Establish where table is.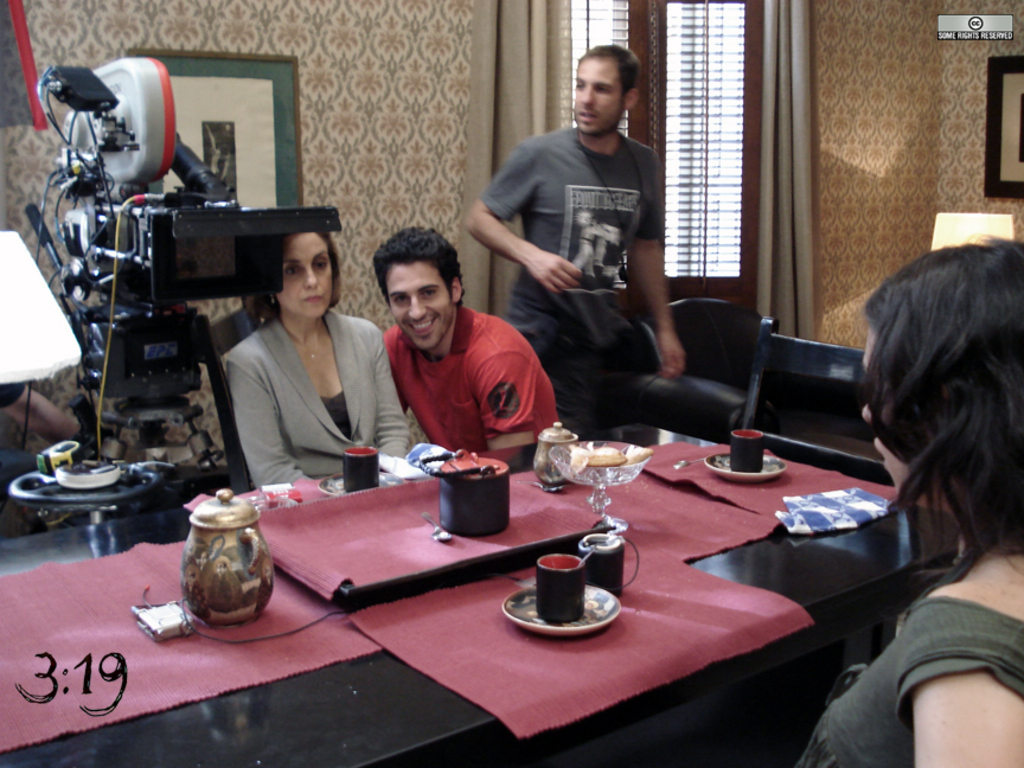
Established at (x1=0, y1=417, x2=972, y2=767).
